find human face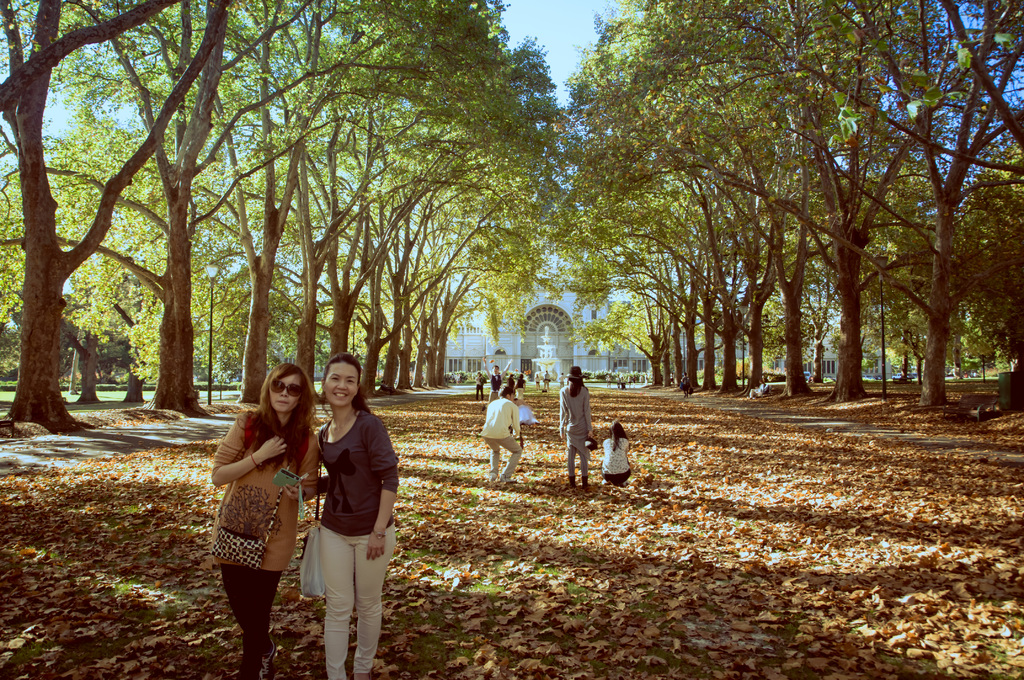
<region>269, 373, 304, 412</region>
